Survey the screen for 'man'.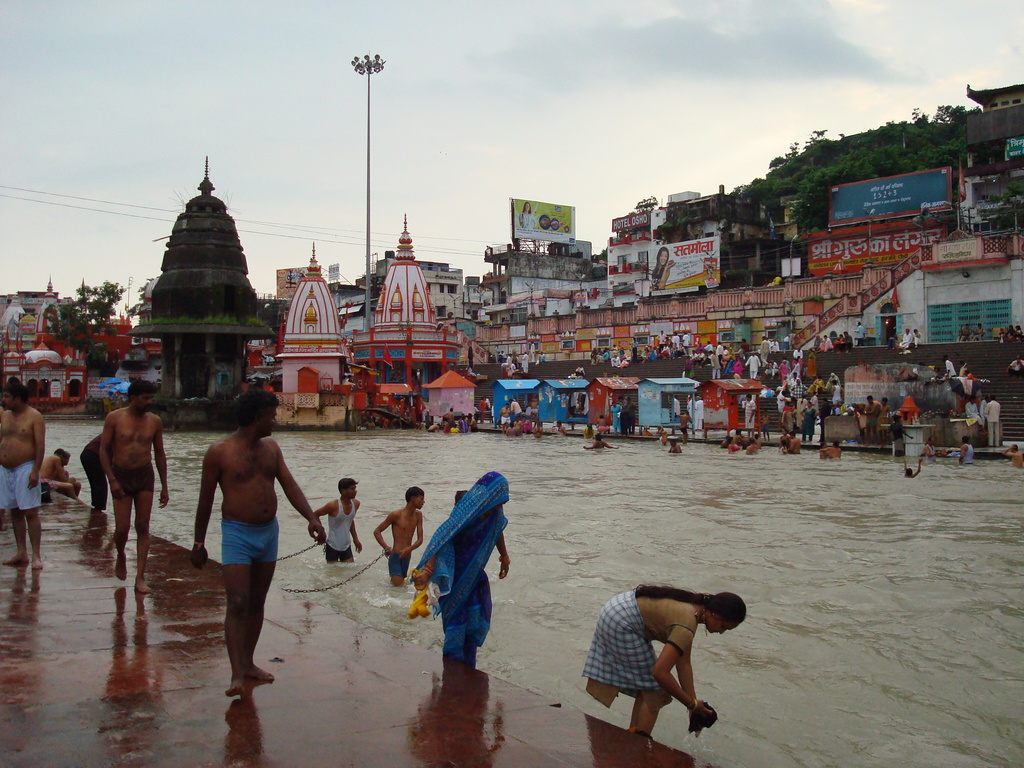
Survey found: x1=676 y1=394 x2=681 y2=418.
